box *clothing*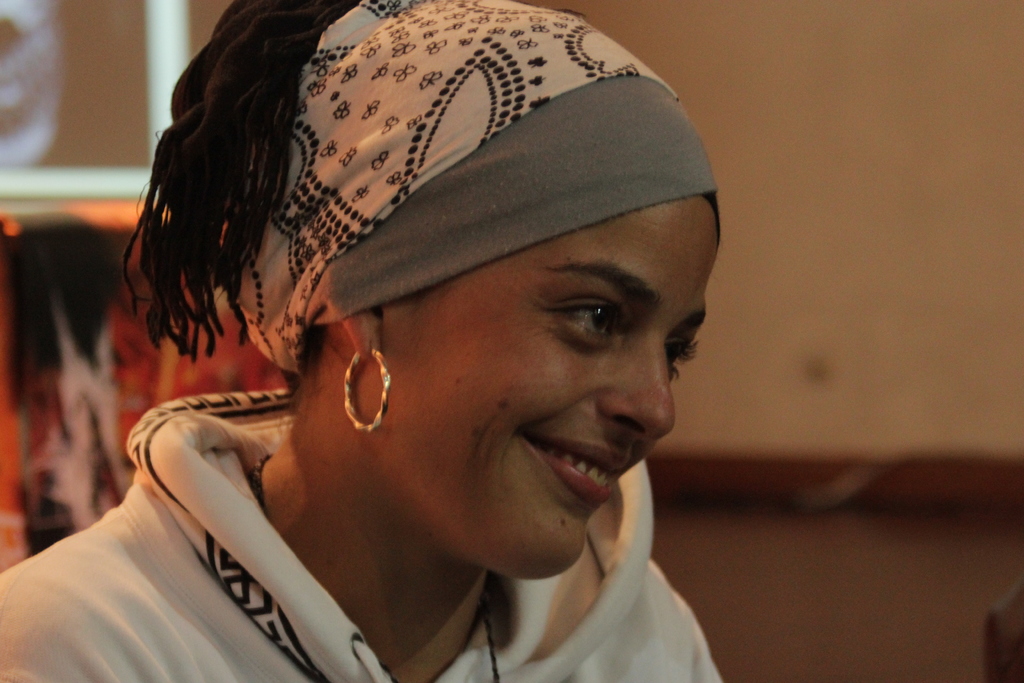
Rect(221, 0, 719, 368)
